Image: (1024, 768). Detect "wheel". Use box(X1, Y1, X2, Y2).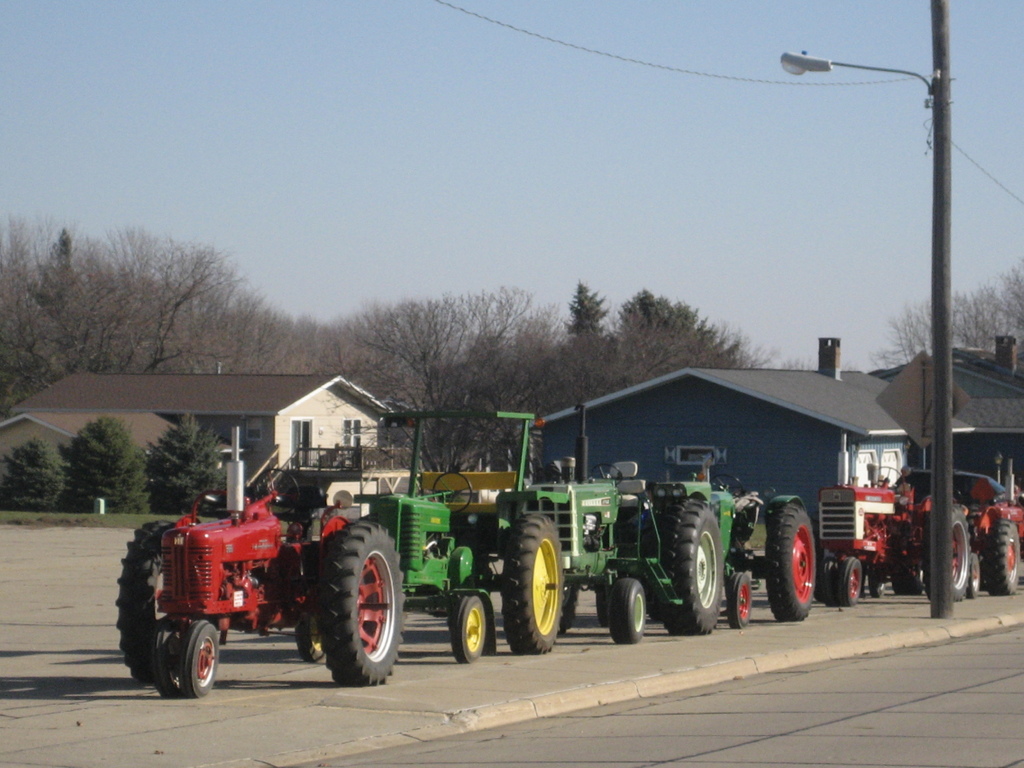
box(433, 471, 475, 515).
